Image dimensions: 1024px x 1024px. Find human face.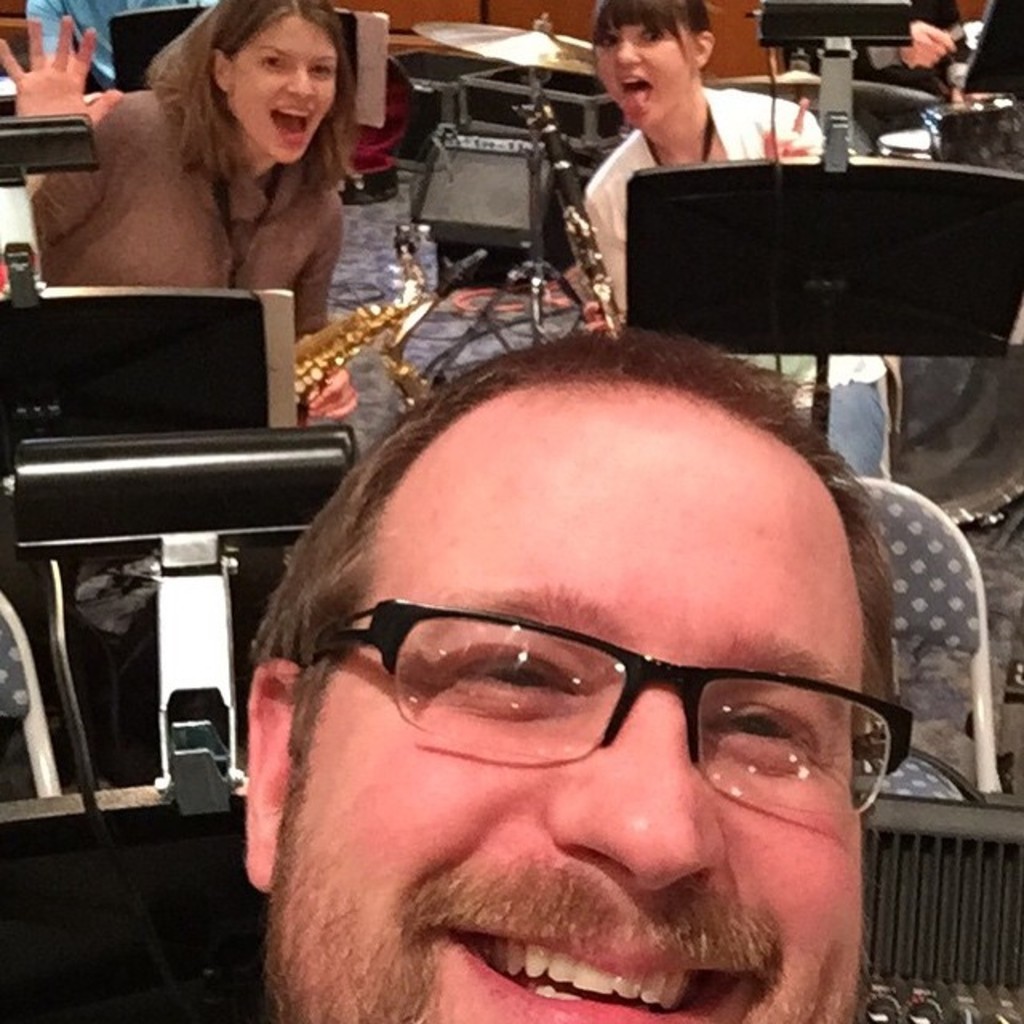
238, 13, 330, 160.
